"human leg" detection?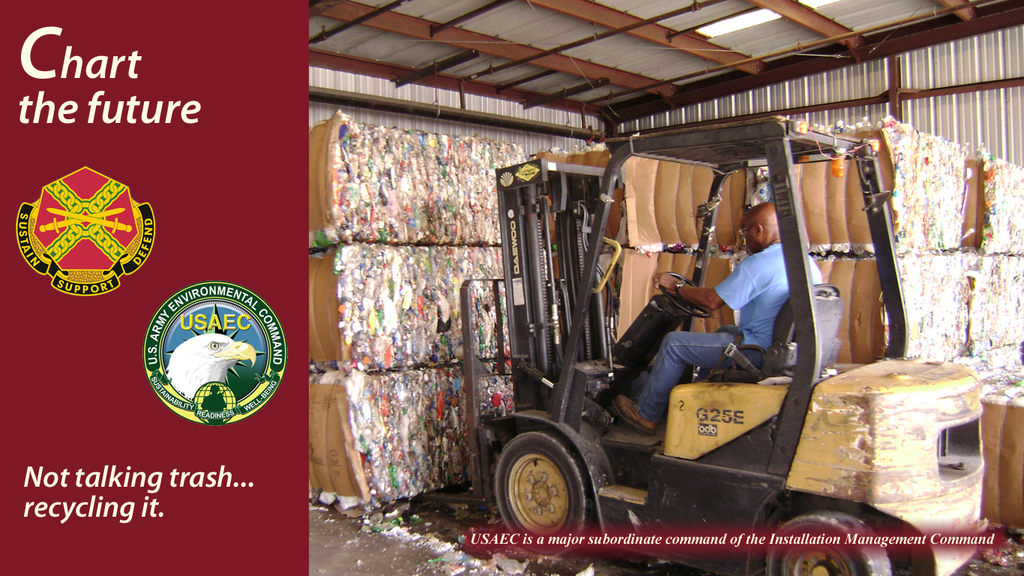
bbox=(610, 332, 769, 433)
